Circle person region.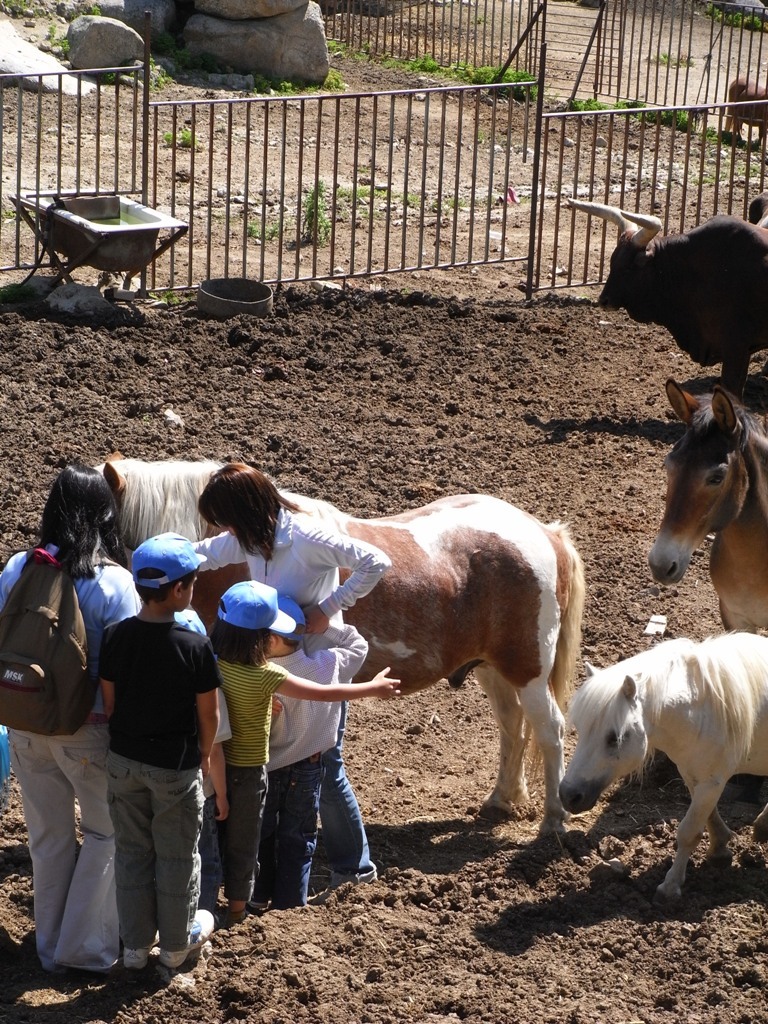
Region: 200:577:402:923.
